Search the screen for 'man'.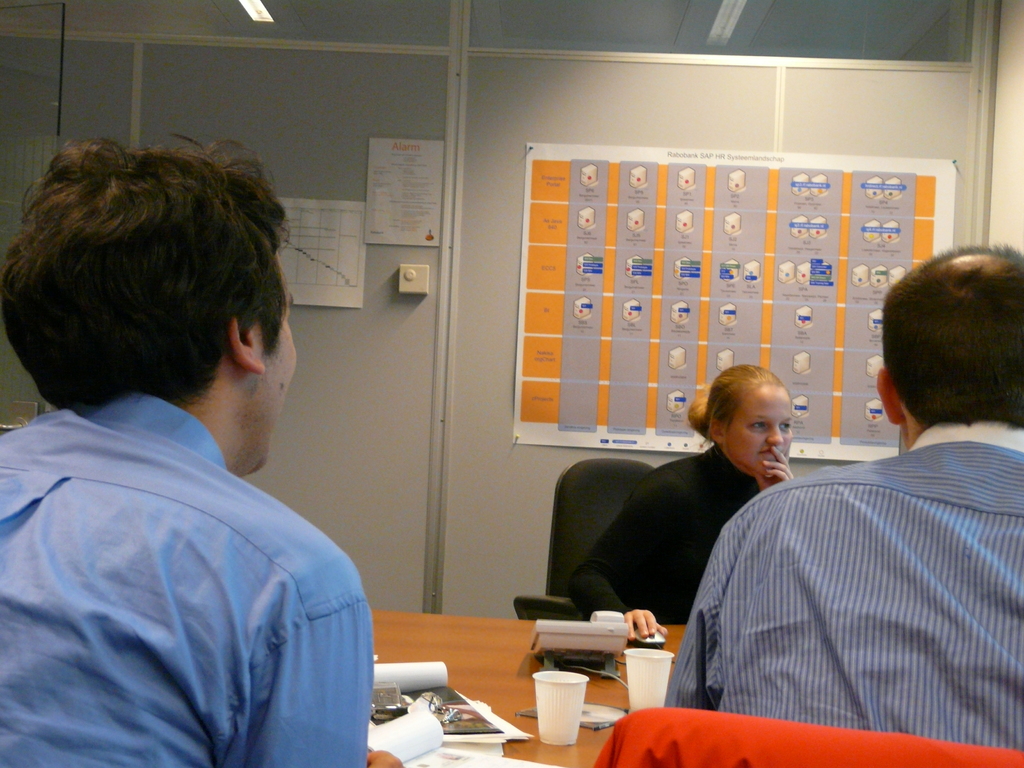
Found at 649,242,1023,751.
